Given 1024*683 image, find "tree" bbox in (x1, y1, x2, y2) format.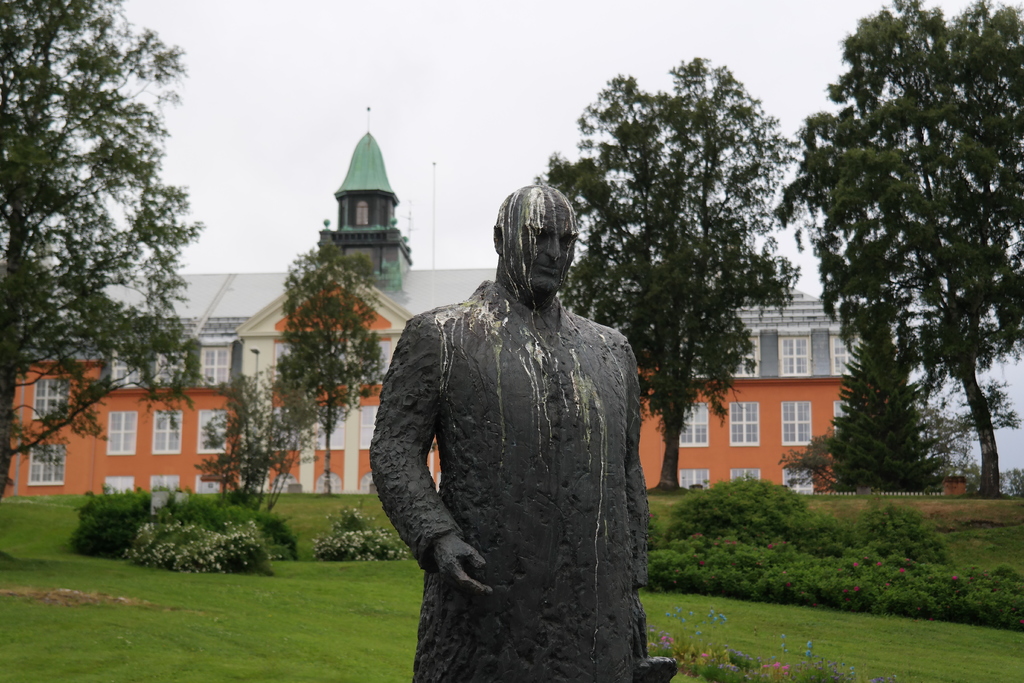
(535, 52, 801, 493).
